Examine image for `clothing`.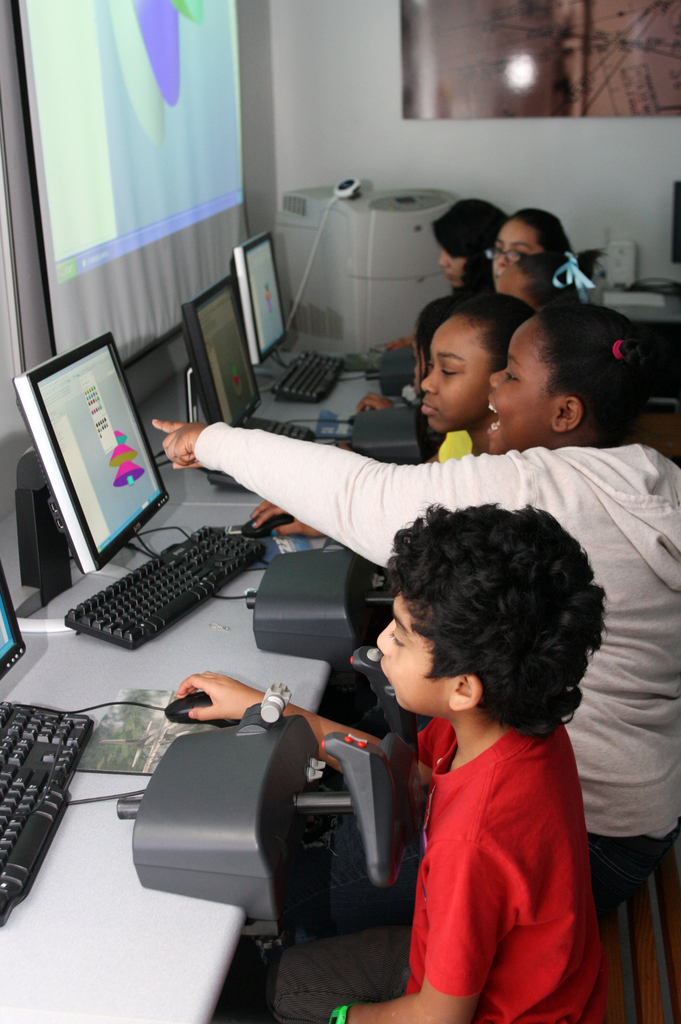
Examination result: [x1=404, y1=687, x2=614, y2=996].
